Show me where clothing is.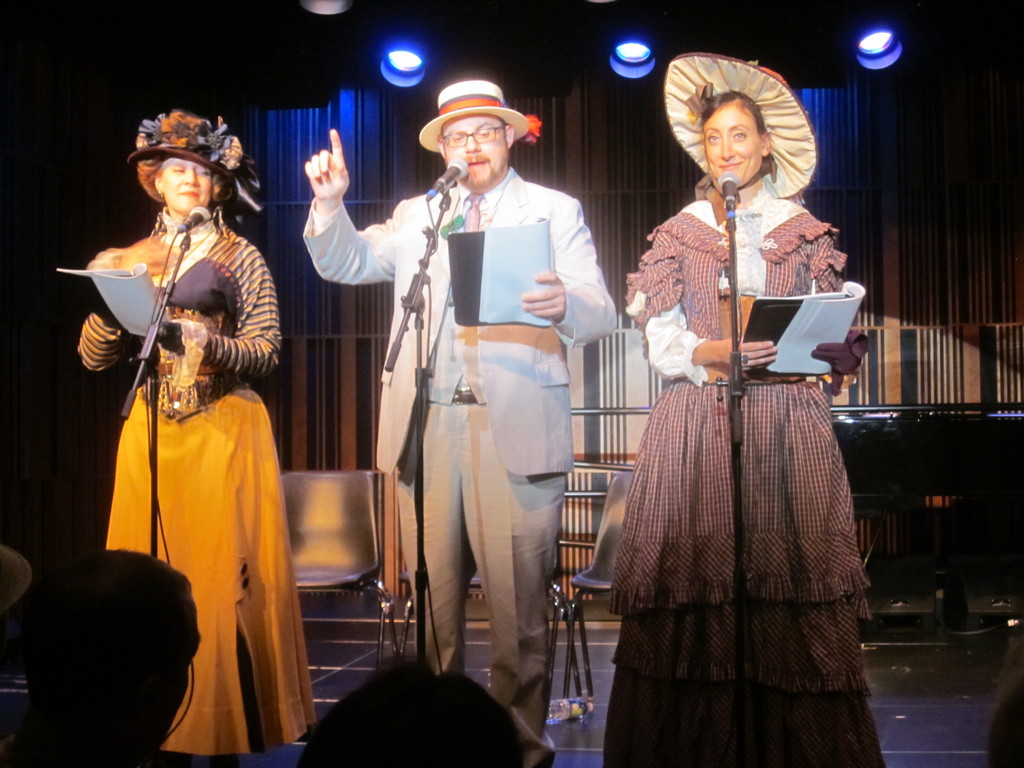
clothing is at [604, 119, 871, 731].
